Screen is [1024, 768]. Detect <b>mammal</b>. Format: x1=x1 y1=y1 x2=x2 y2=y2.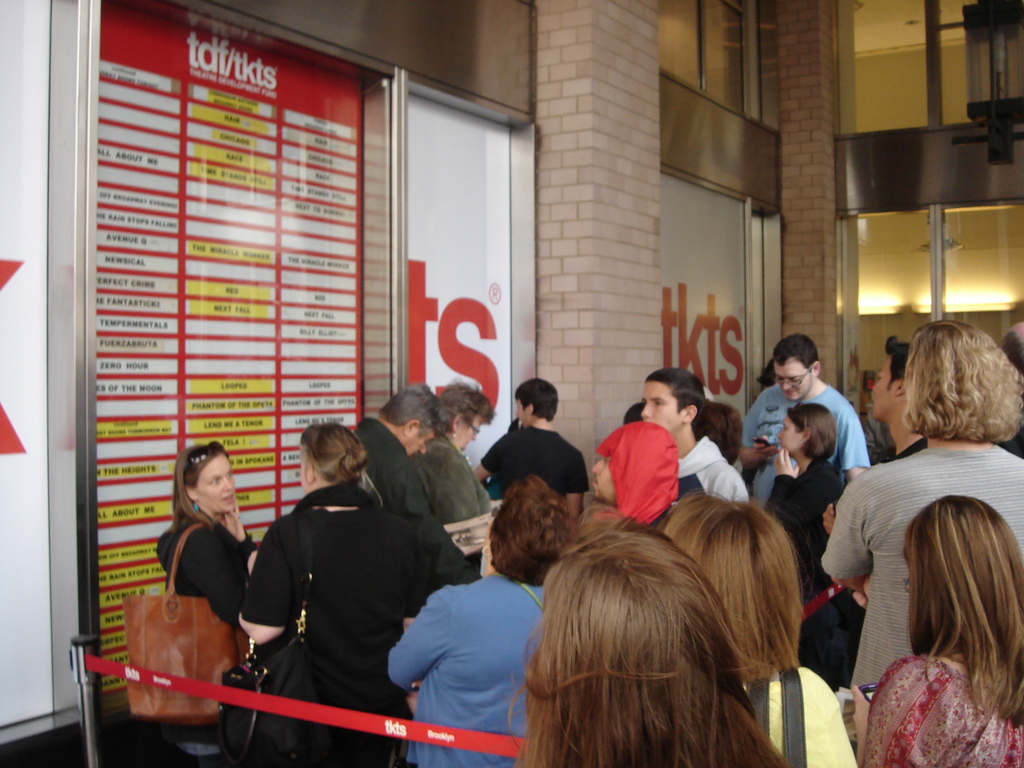
x1=387 y1=471 x2=572 y2=767.
